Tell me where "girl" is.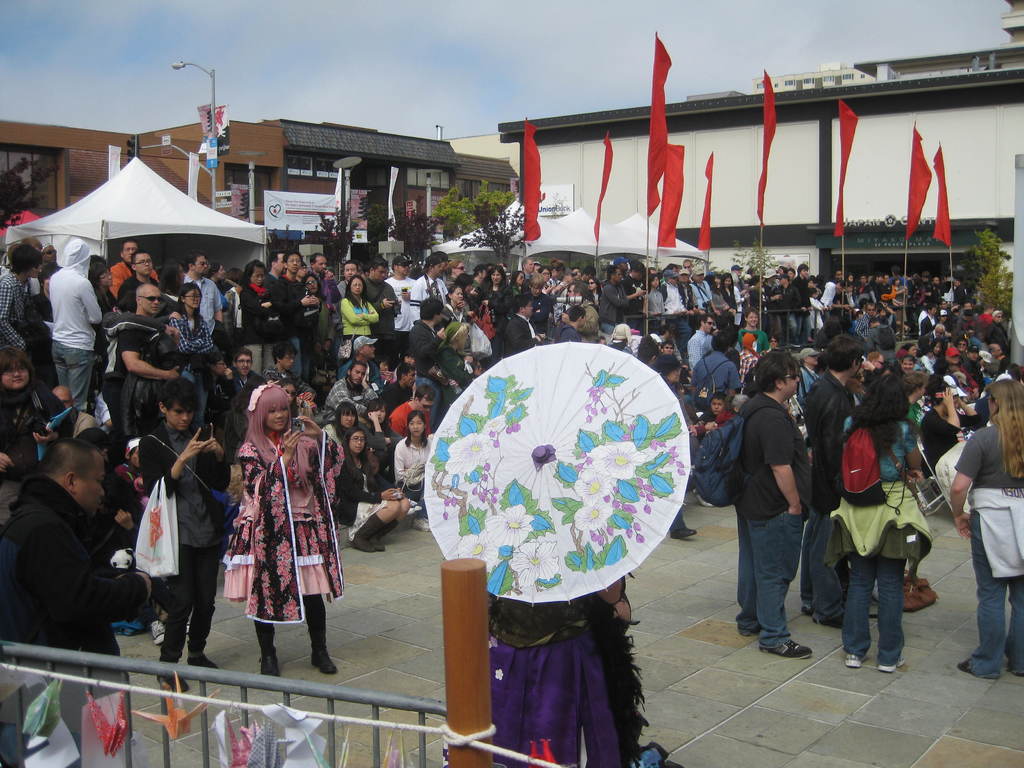
"girl" is at 166,284,218,363.
